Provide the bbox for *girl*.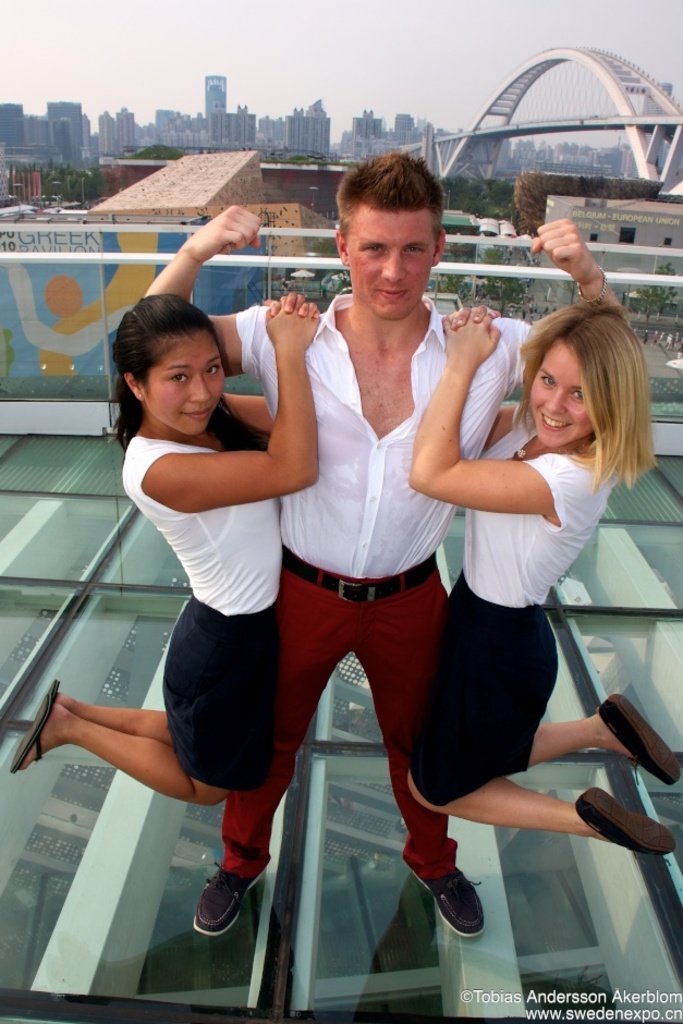
410:295:676:855.
